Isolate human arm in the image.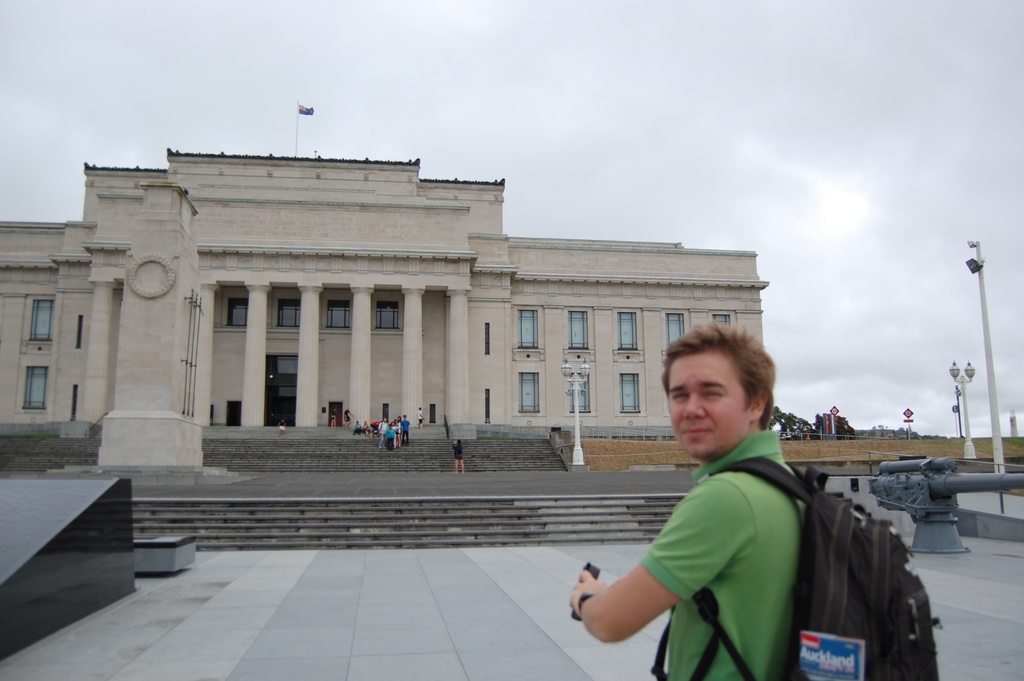
Isolated region: detection(576, 472, 712, 654).
